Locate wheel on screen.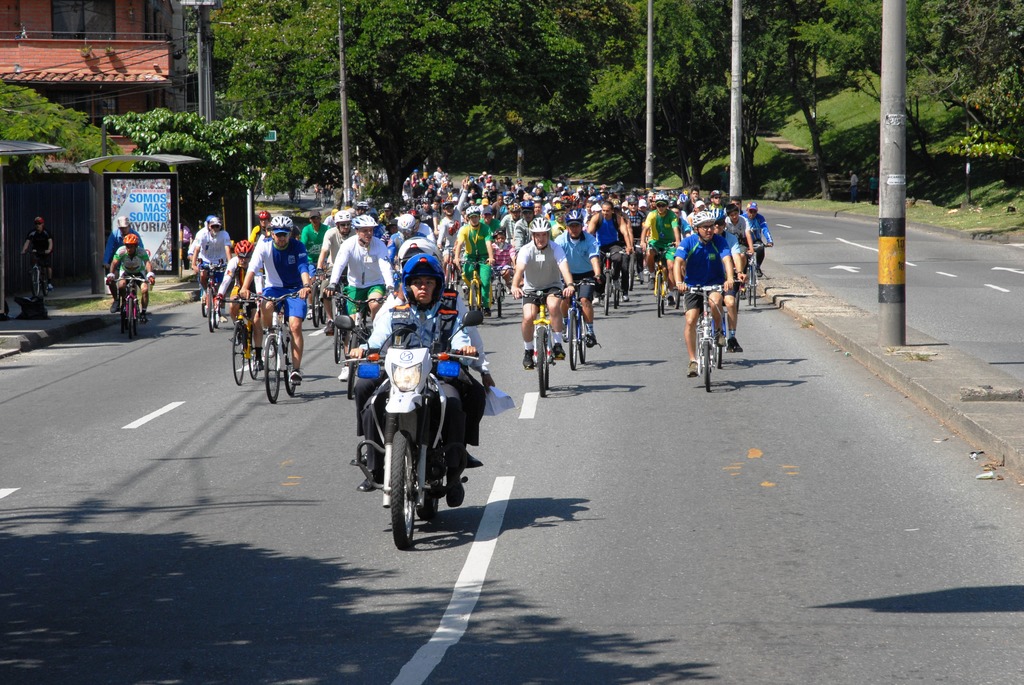
On screen at {"x1": 447, "y1": 262, "x2": 458, "y2": 290}.
